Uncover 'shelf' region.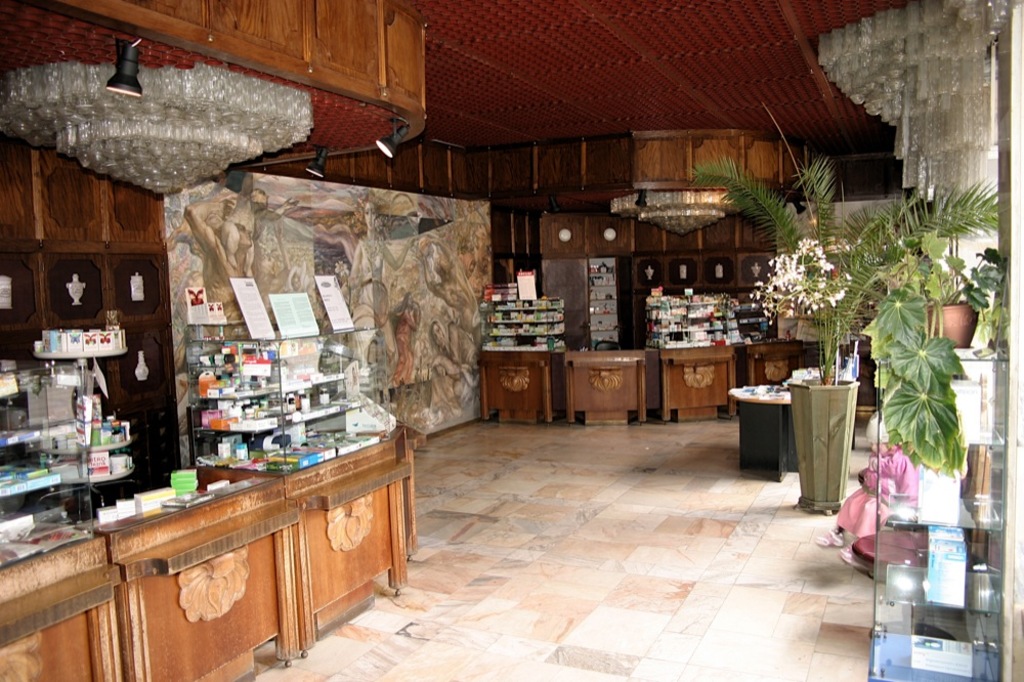
Uncovered: locate(91, 477, 307, 681).
